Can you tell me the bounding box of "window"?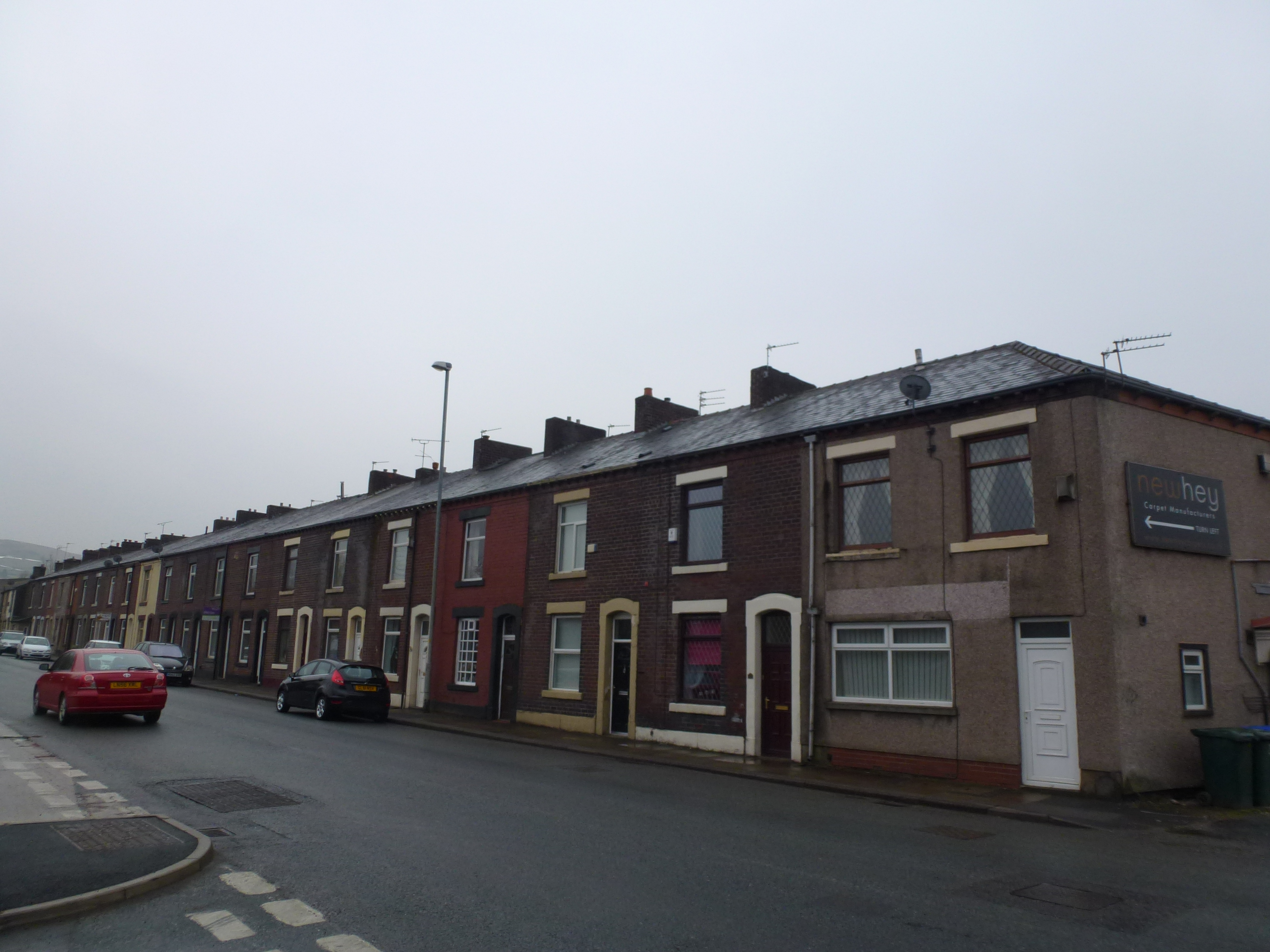
131 176 142 203.
